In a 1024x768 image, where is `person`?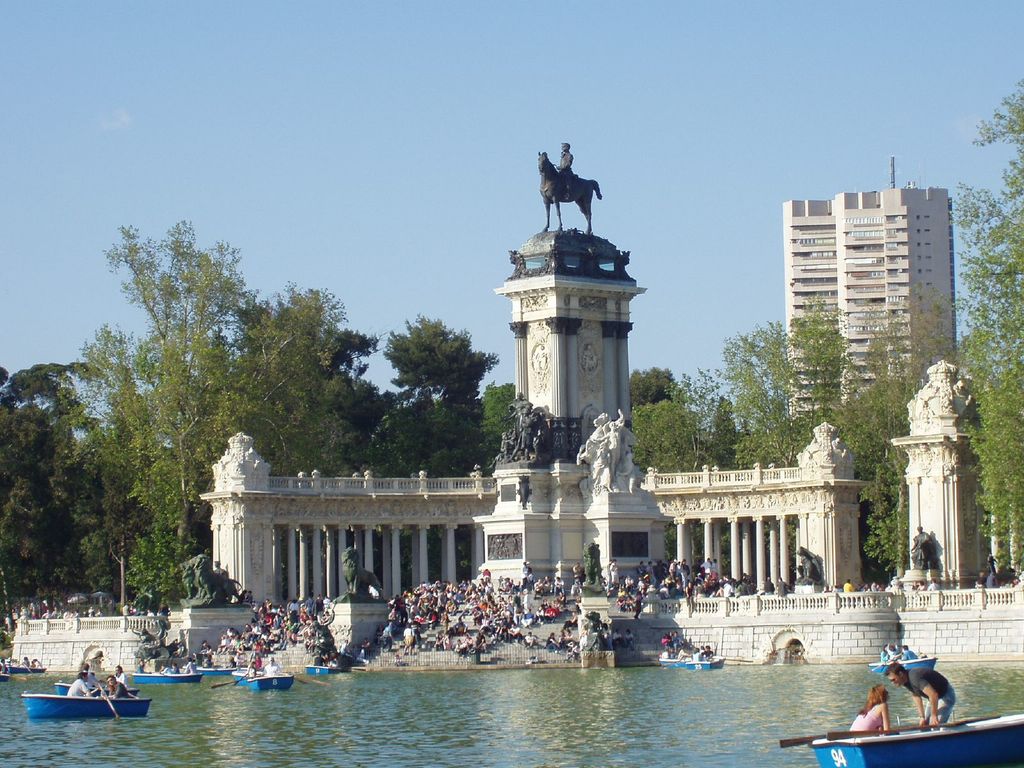
pyautogui.locateOnScreen(108, 677, 129, 696).
